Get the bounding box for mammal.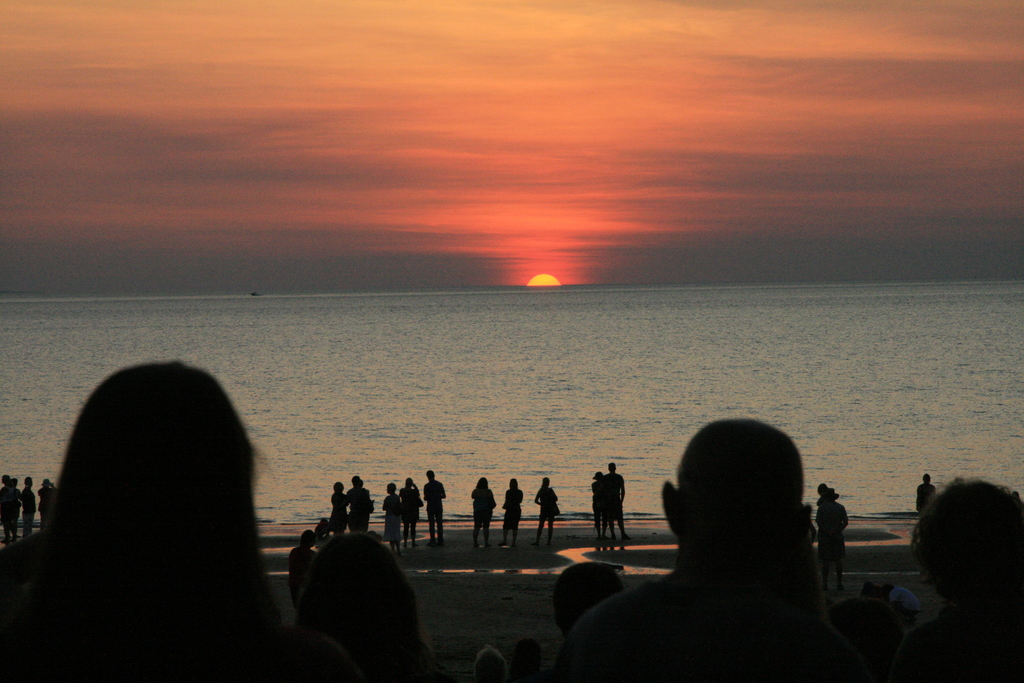
[22, 352, 296, 659].
